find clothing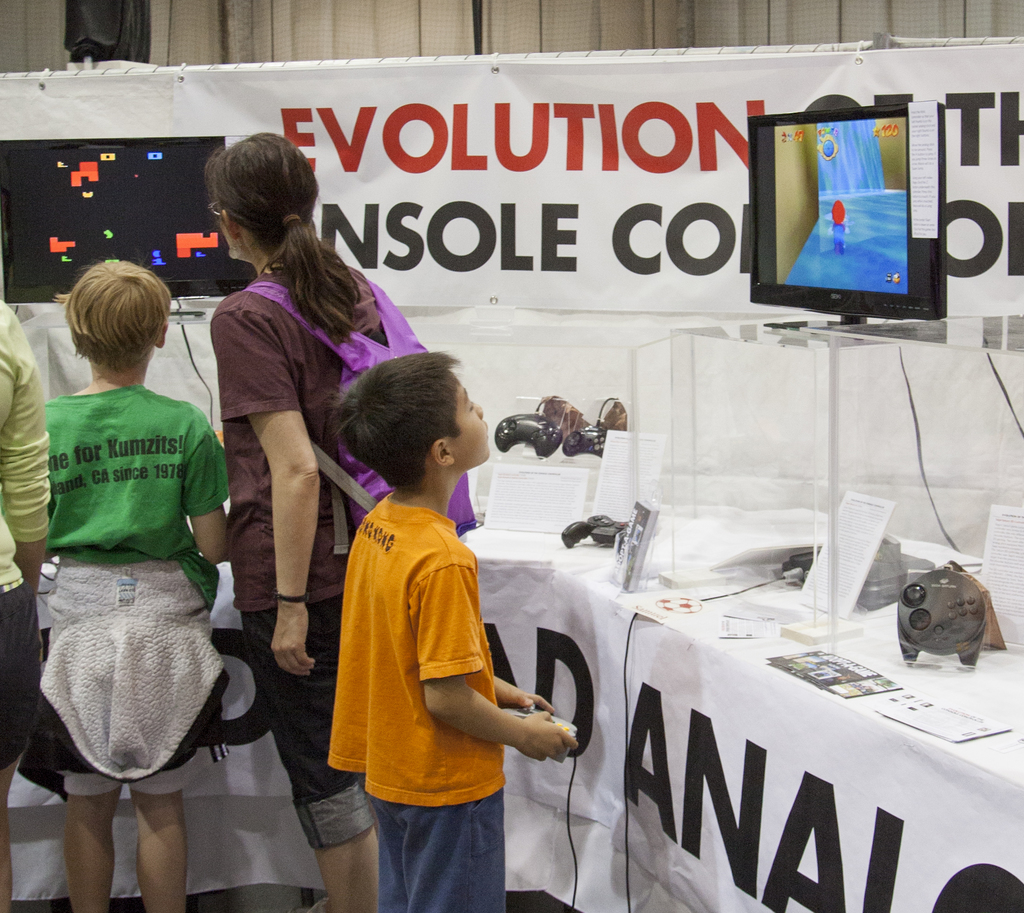
rect(217, 266, 413, 846)
